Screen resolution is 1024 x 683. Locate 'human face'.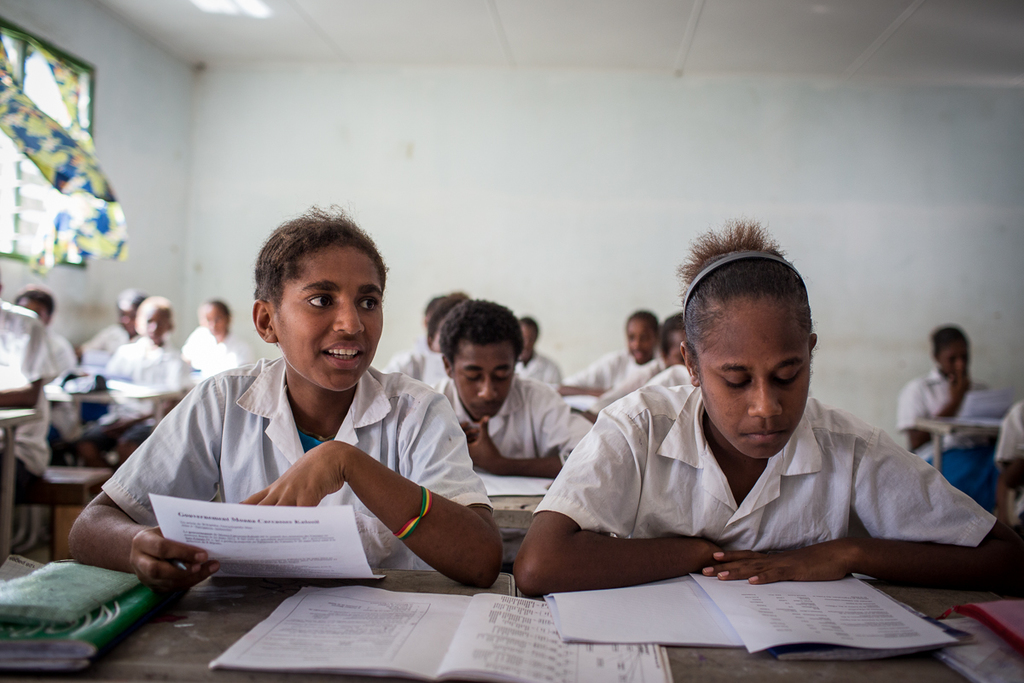
detection(273, 244, 381, 394).
